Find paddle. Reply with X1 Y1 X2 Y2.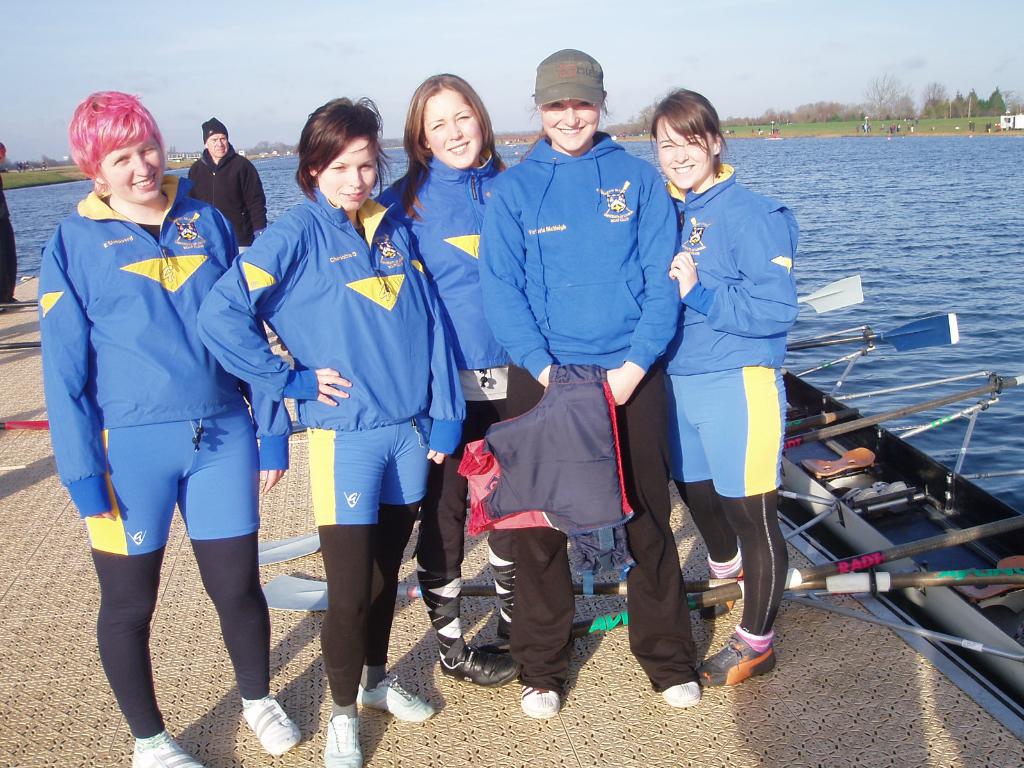
783 312 960 353.
